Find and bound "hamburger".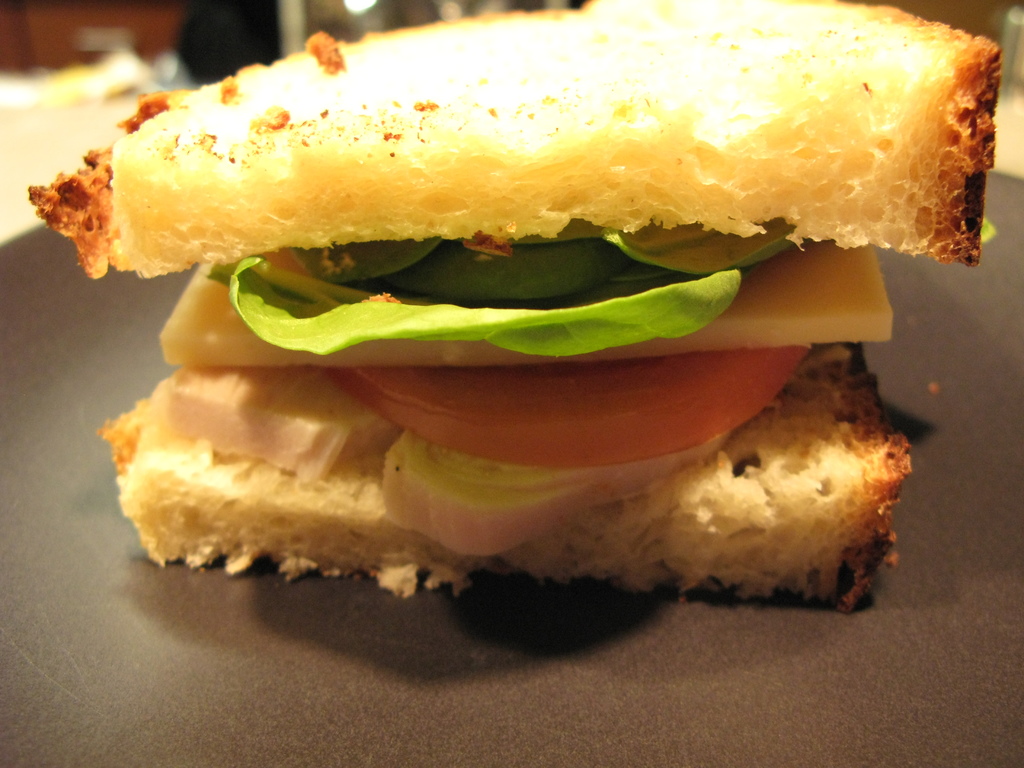
Bound: [29, 0, 1005, 604].
